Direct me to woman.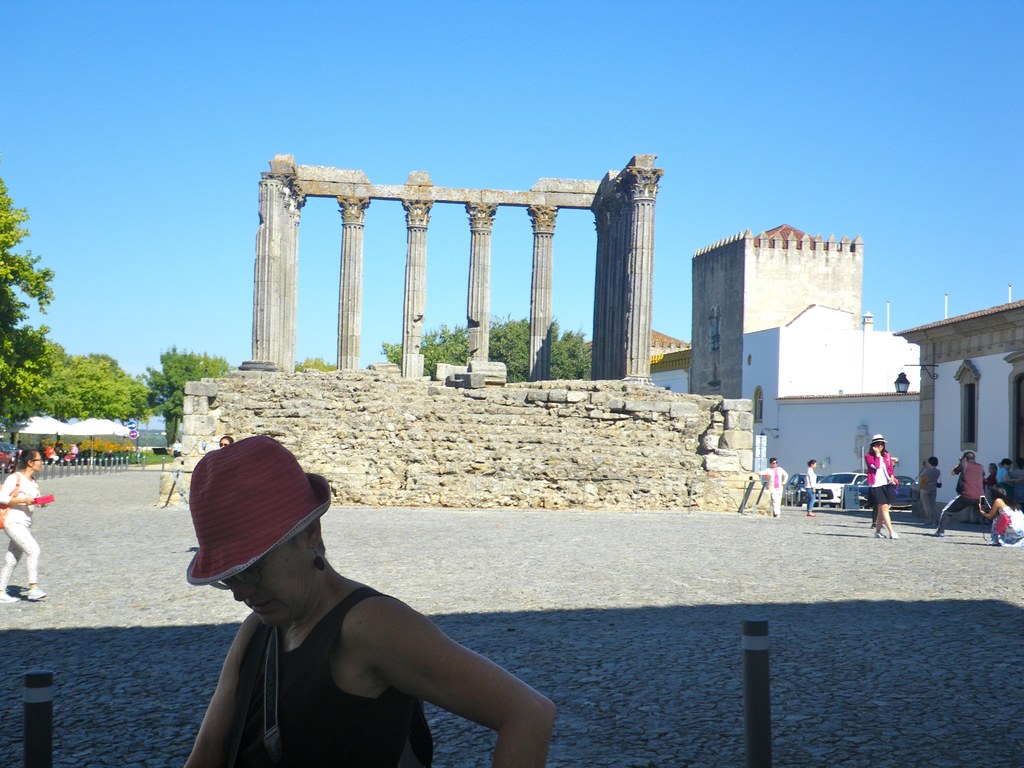
Direction: bbox=(806, 459, 820, 512).
